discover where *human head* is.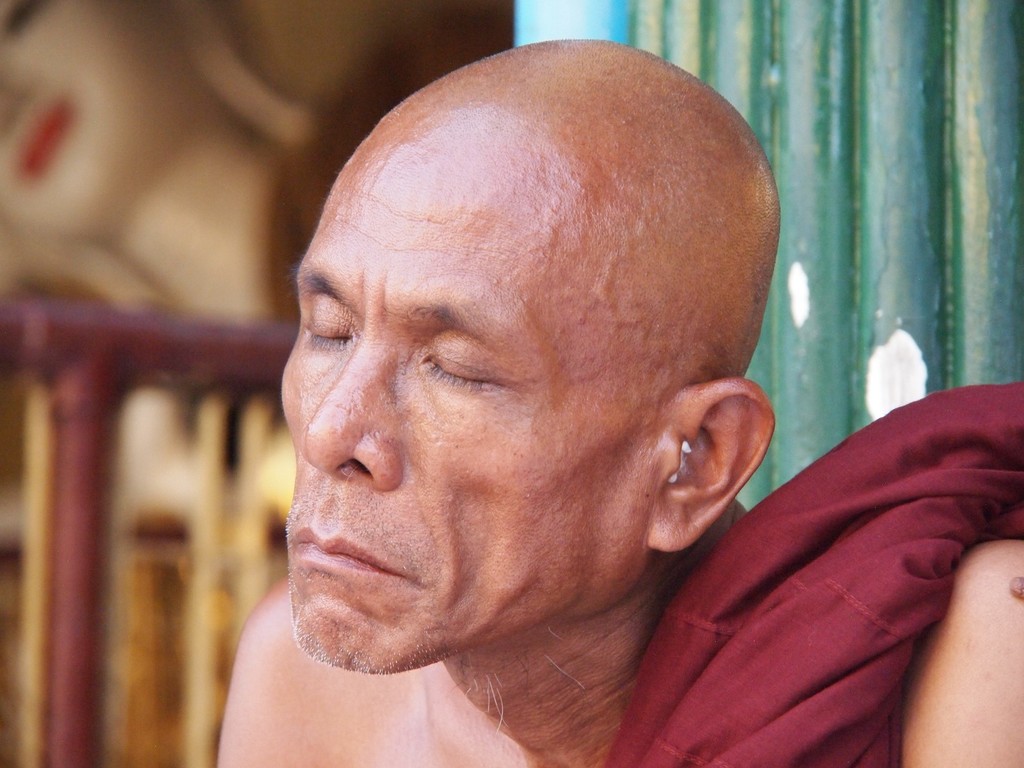
Discovered at <region>278, 45, 771, 643</region>.
